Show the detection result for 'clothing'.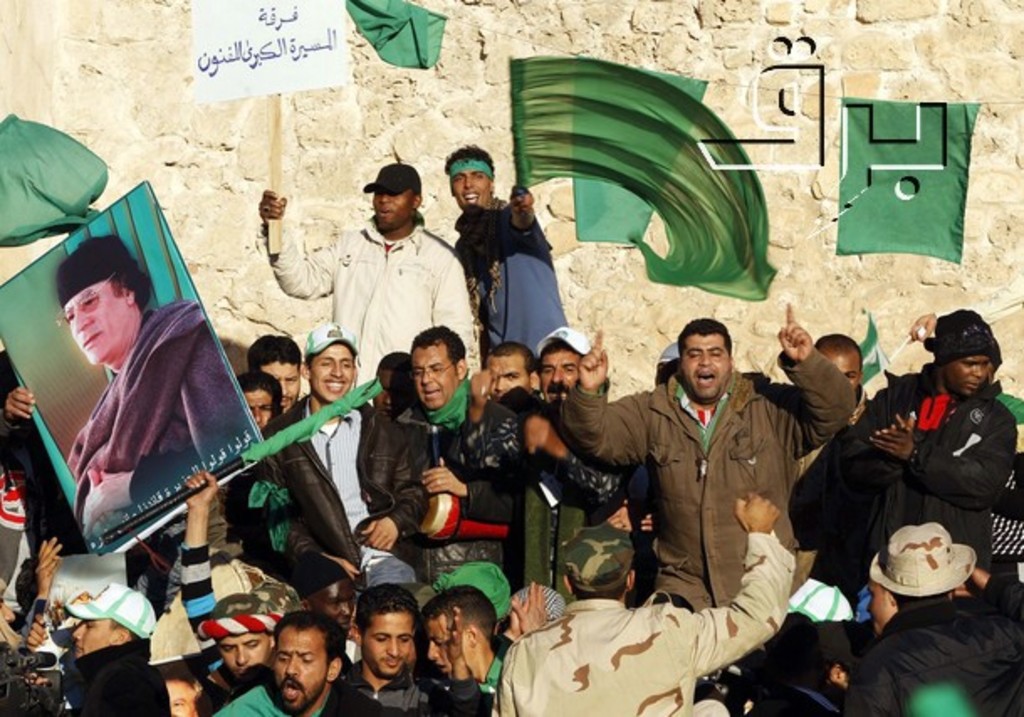
BBox(490, 526, 801, 715).
